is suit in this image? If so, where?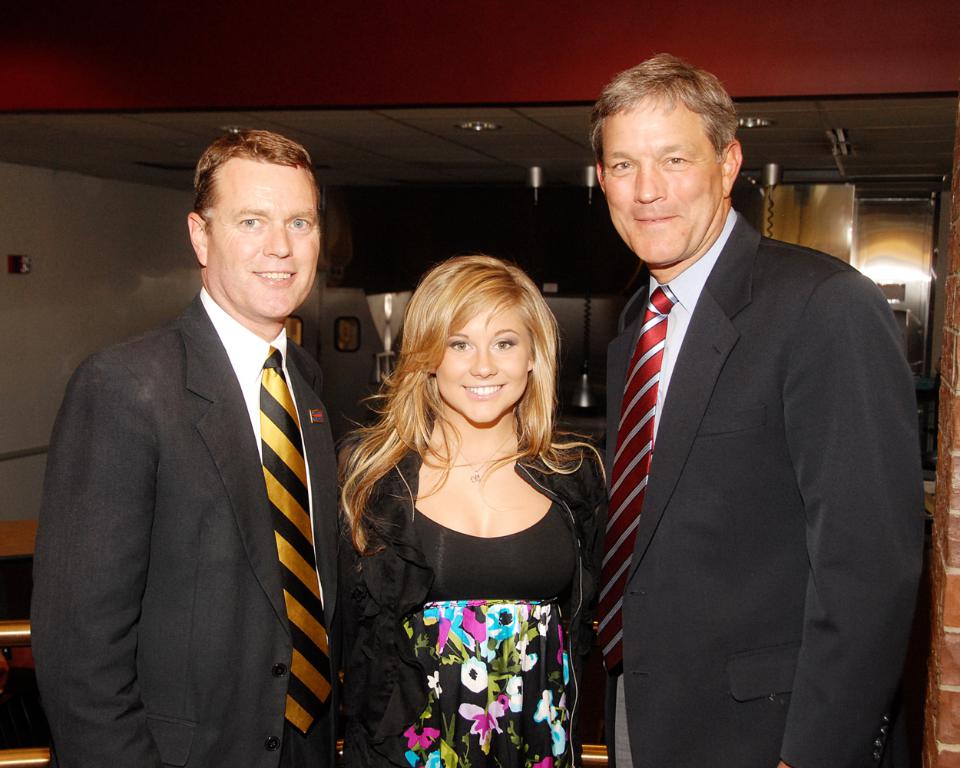
Yes, at box=[47, 149, 383, 763].
